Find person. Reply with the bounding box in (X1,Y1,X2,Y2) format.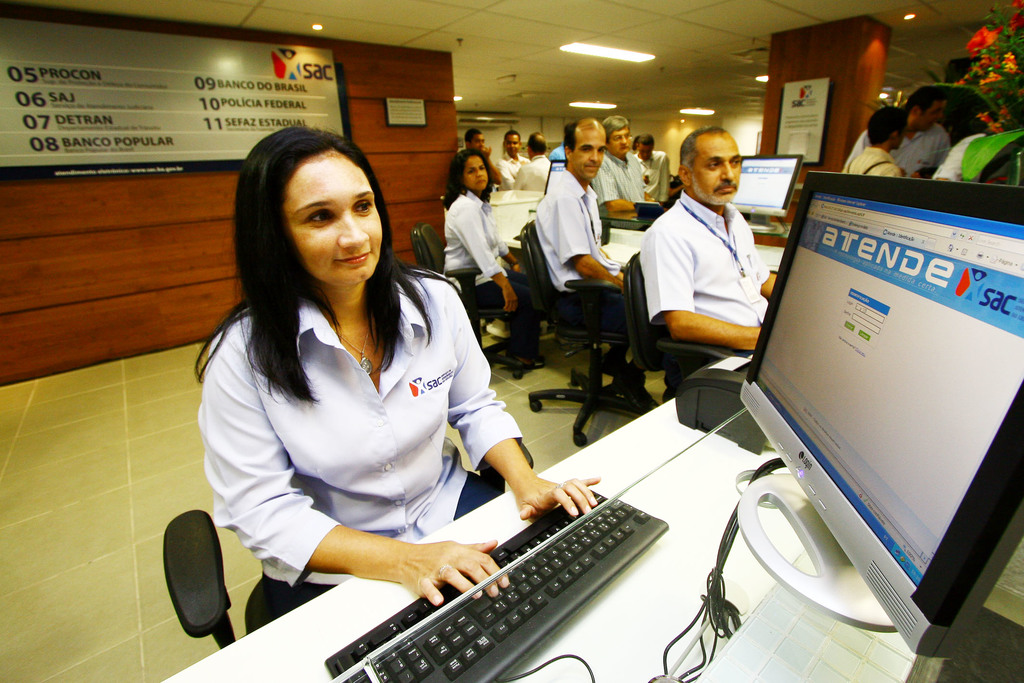
(461,124,504,191).
